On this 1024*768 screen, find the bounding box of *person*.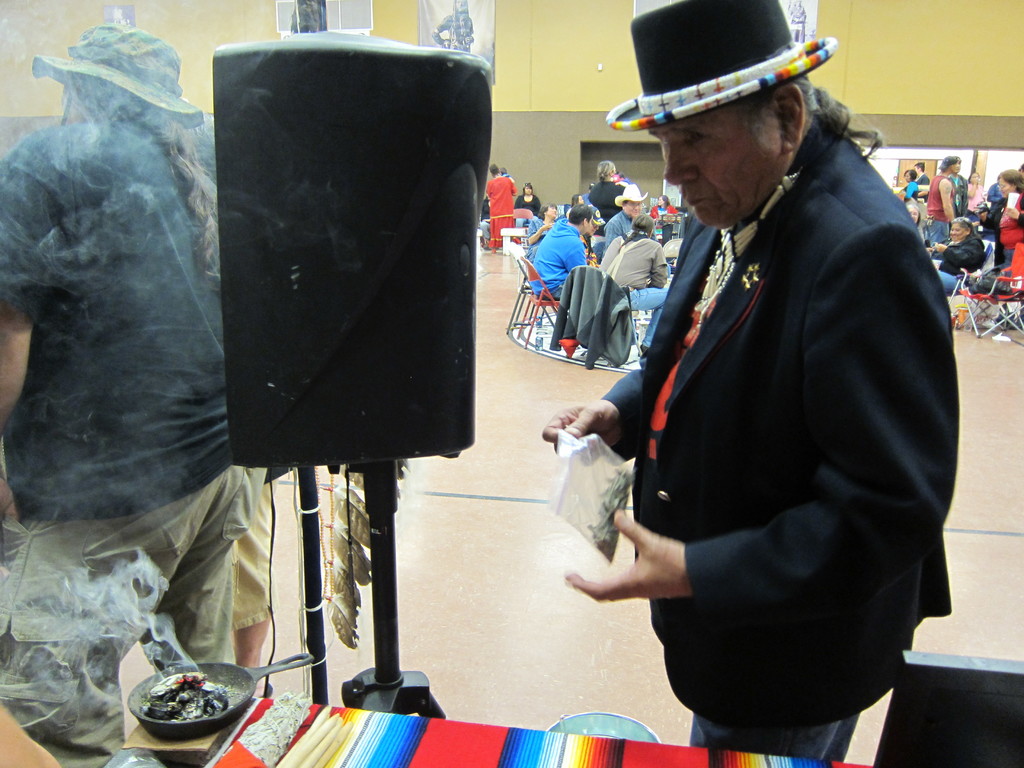
Bounding box: <box>177,108,298,695</box>.
